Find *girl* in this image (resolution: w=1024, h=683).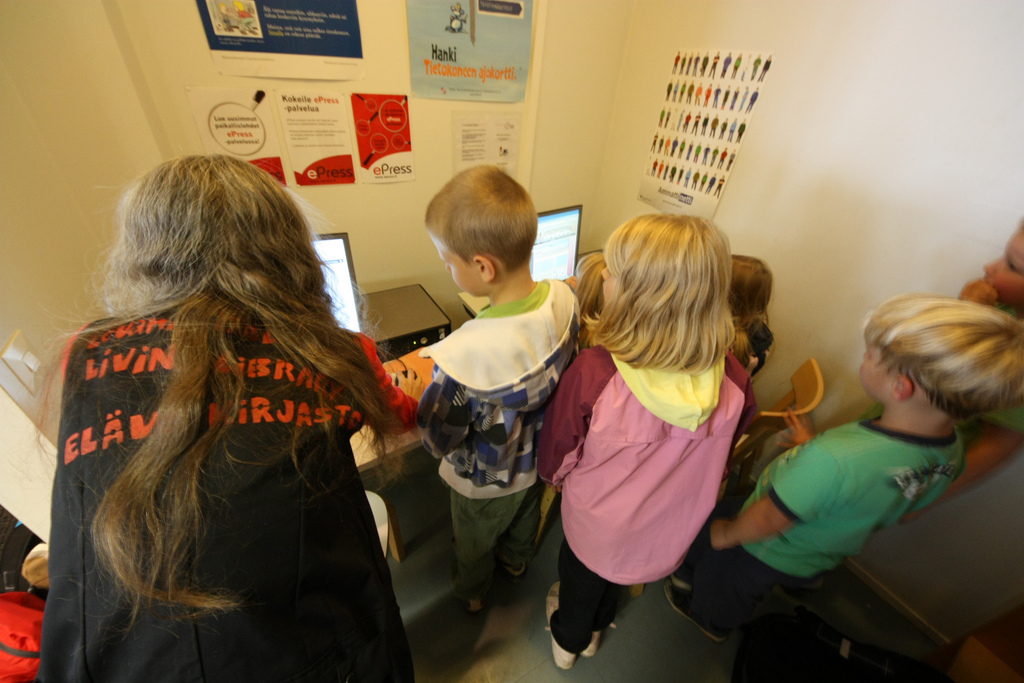
13, 142, 461, 682.
